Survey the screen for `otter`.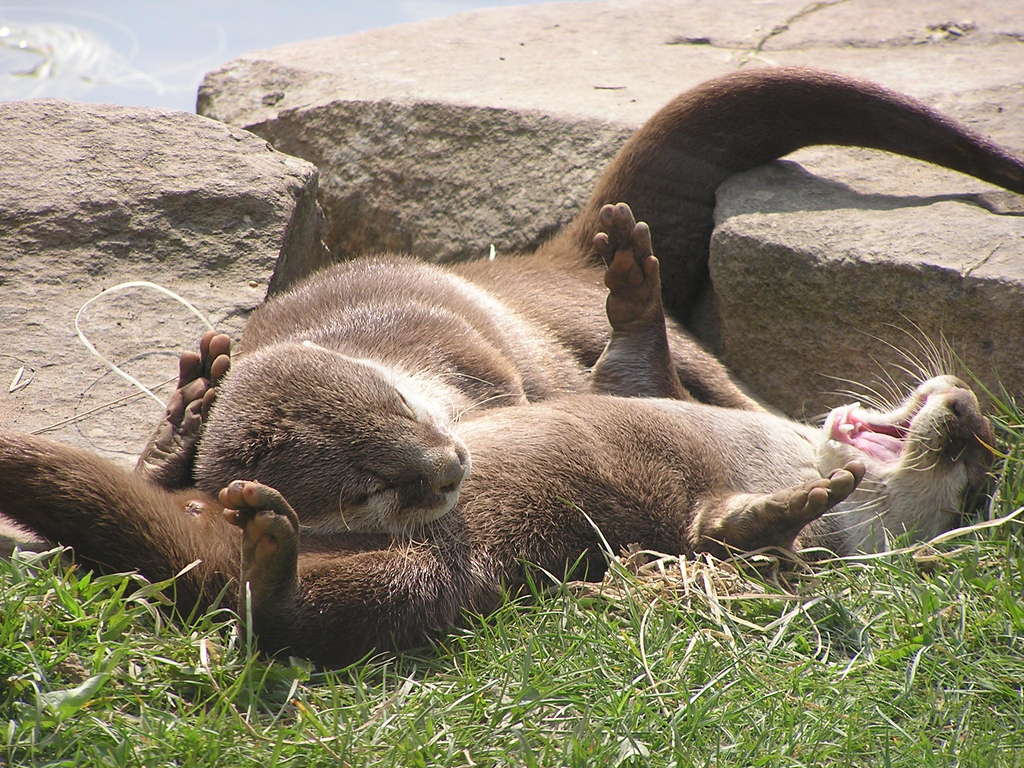
Survey found: Rect(188, 66, 1023, 553).
